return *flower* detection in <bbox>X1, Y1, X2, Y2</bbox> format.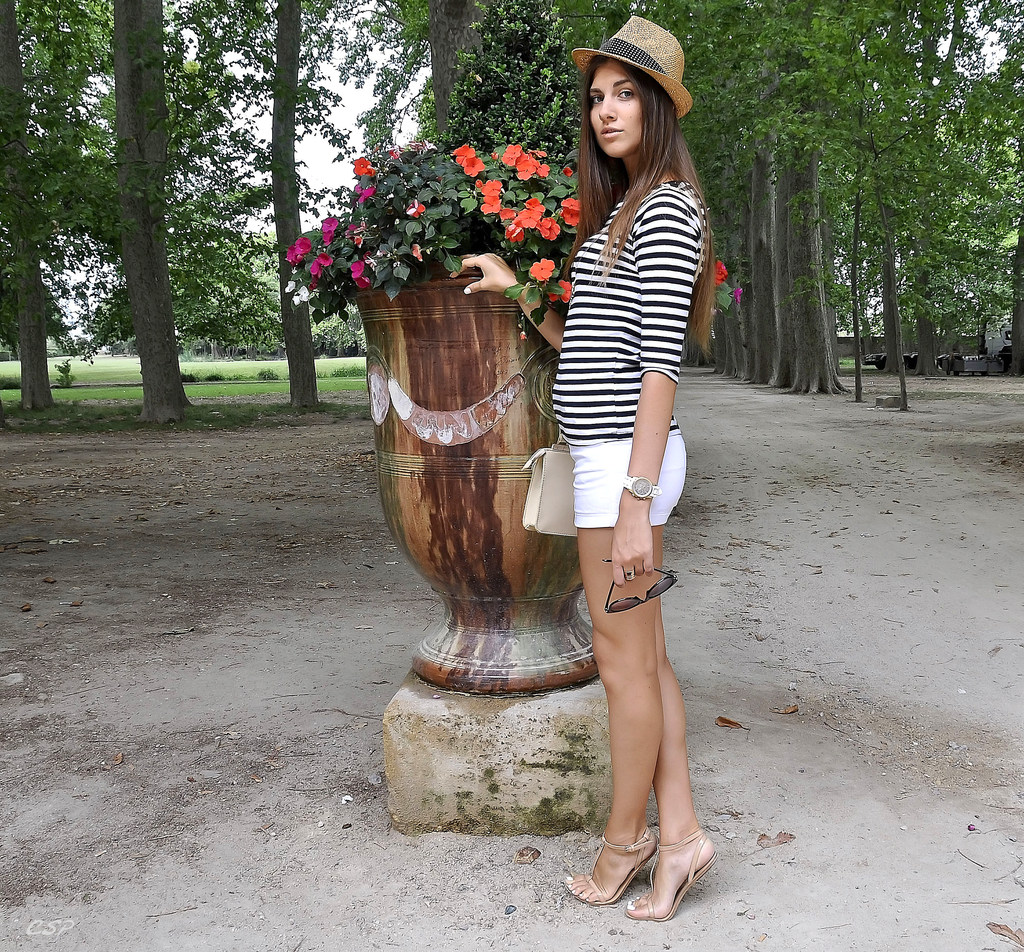
<bbox>559, 168, 575, 179</bbox>.
